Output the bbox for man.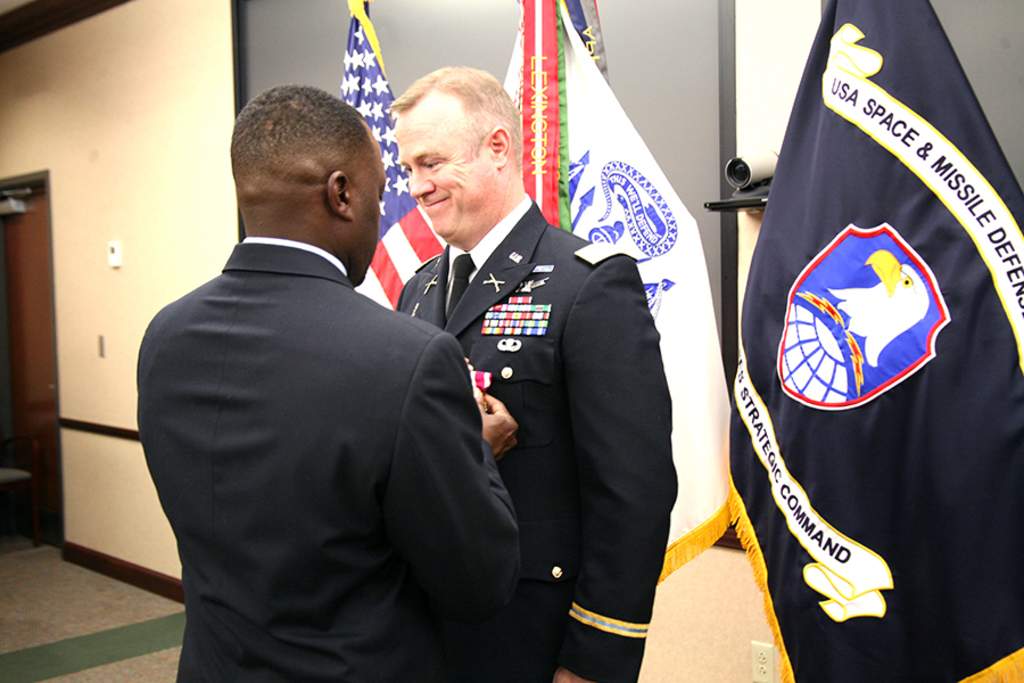
bbox(124, 58, 513, 670).
